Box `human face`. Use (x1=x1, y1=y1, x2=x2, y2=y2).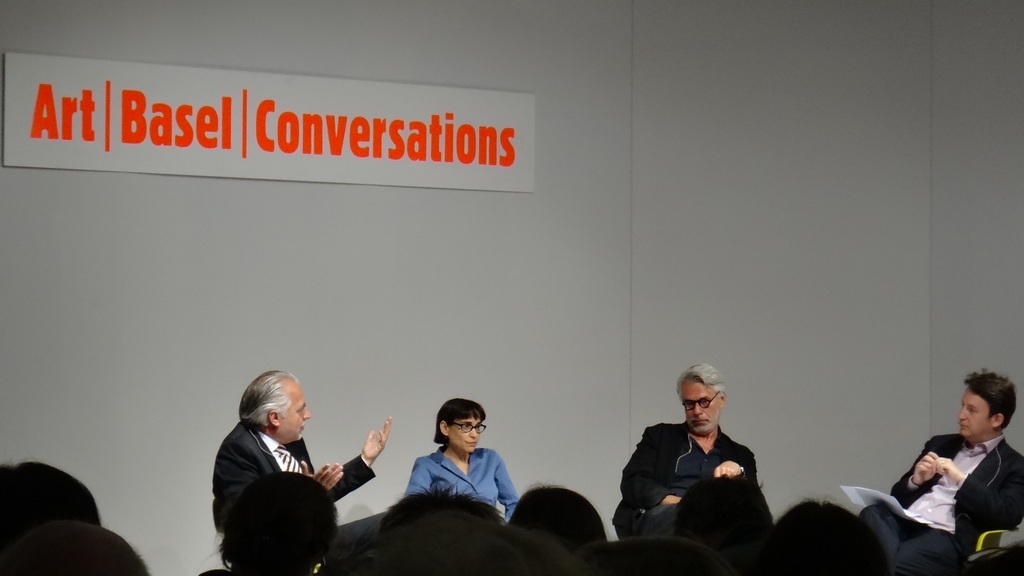
(x1=956, y1=387, x2=987, y2=435).
